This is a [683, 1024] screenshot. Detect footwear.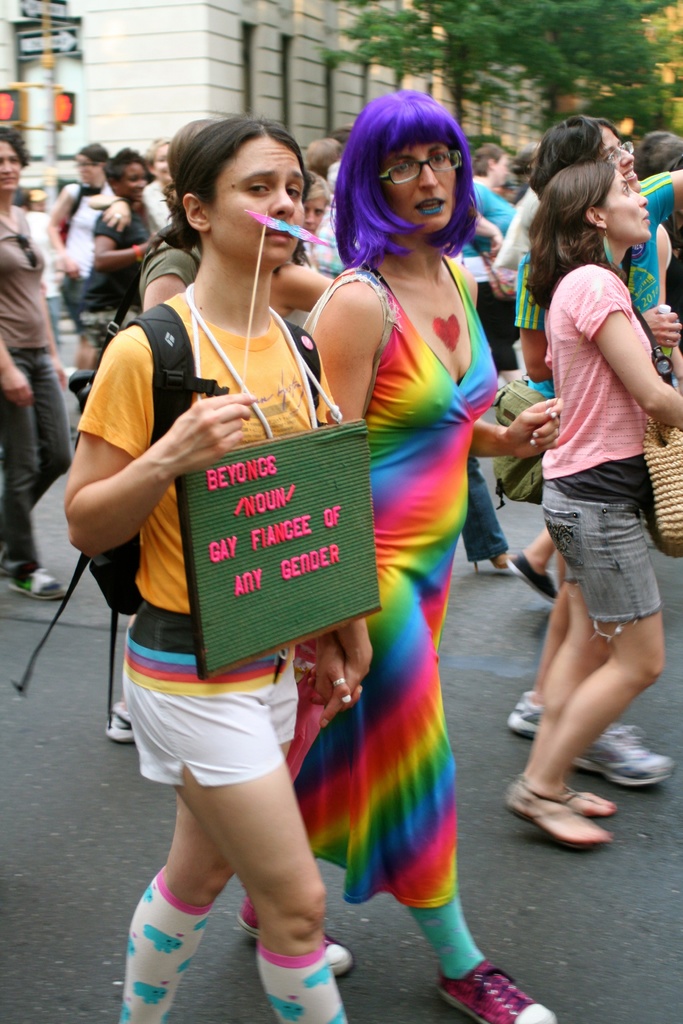
BBox(506, 690, 557, 735).
